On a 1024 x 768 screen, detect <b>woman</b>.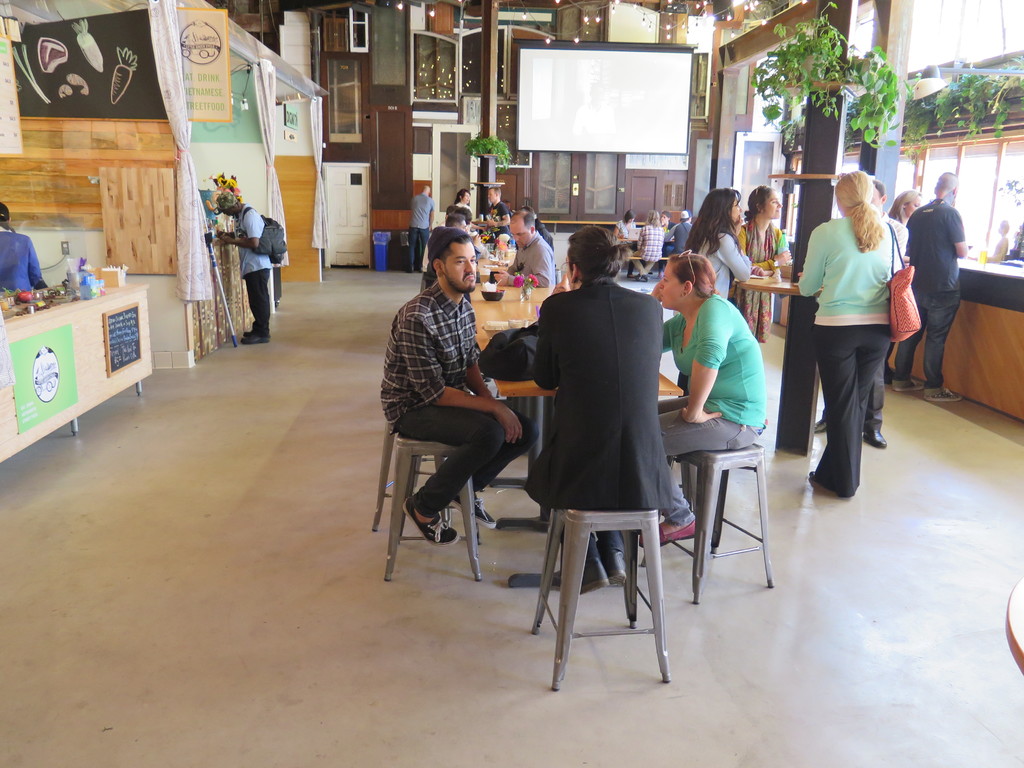
rect(675, 188, 755, 393).
